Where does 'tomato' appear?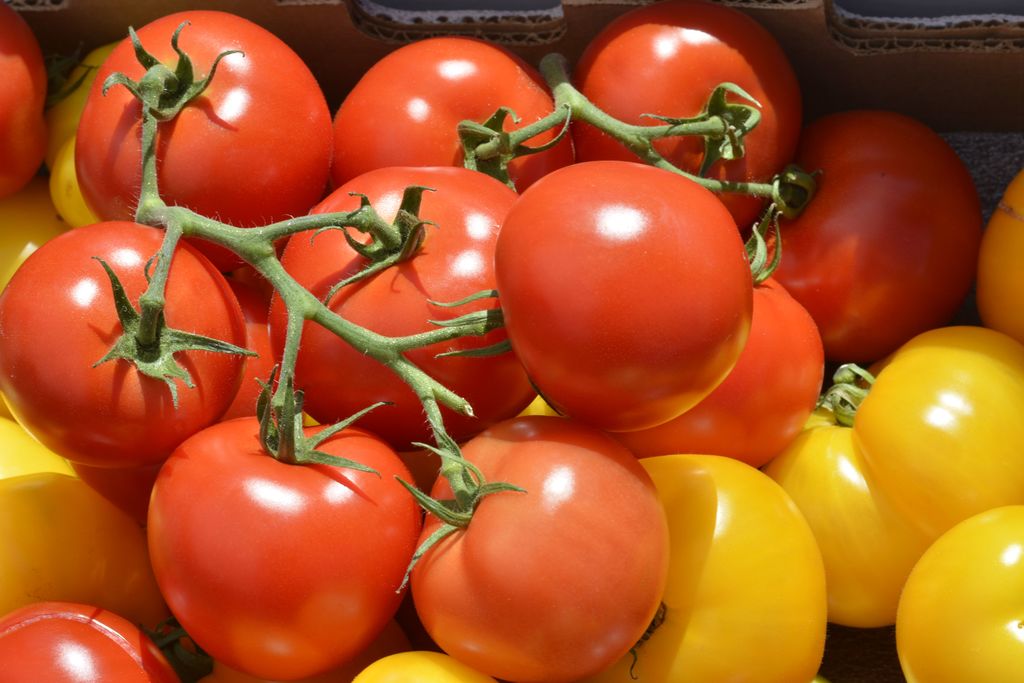
Appears at <box>619,277,825,470</box>.
